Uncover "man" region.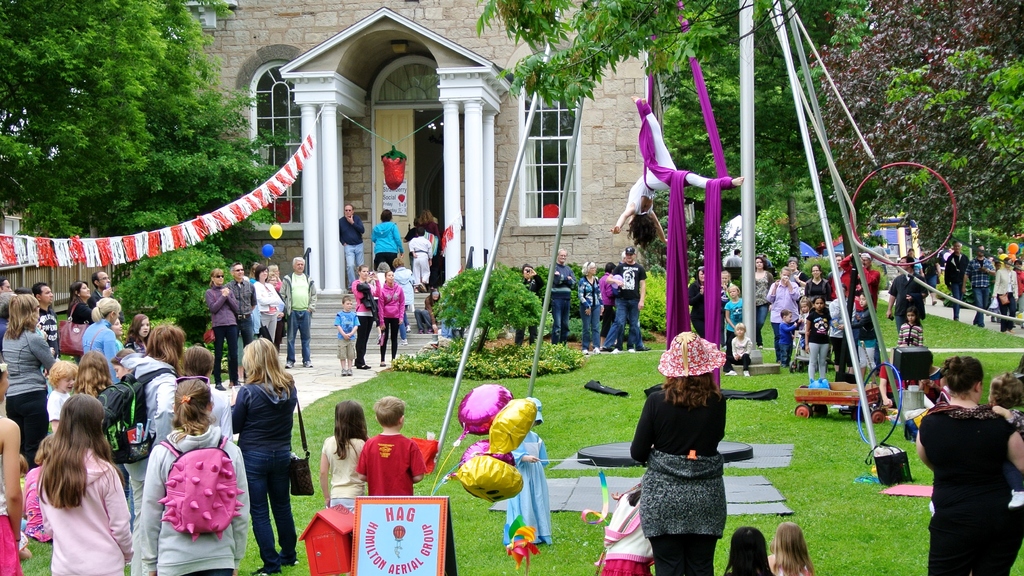
Uncovered: (left=550, top=248, right=575, bottom=351).
